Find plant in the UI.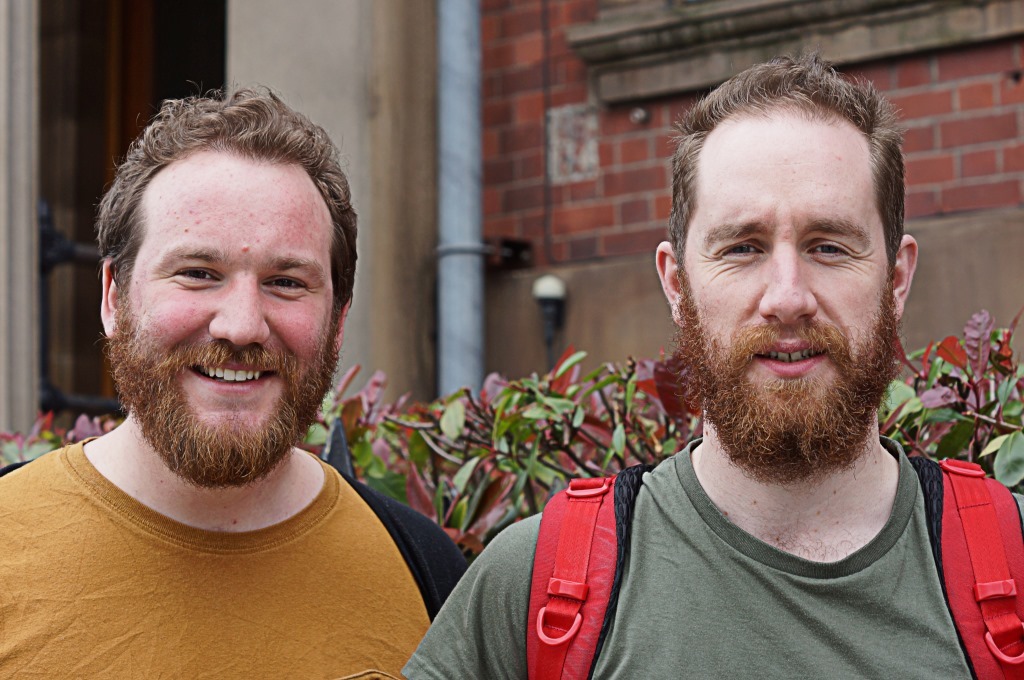
UI element at 881 304 1023 498.
